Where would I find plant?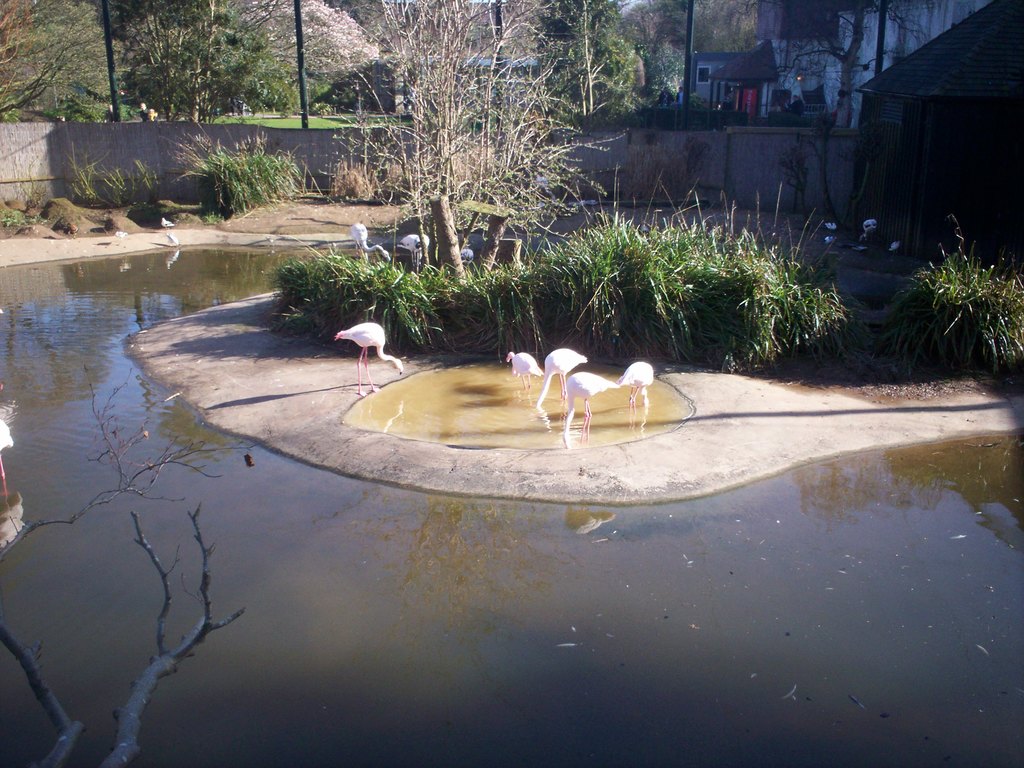
At <region>0, 198, 37, 236</region>.
